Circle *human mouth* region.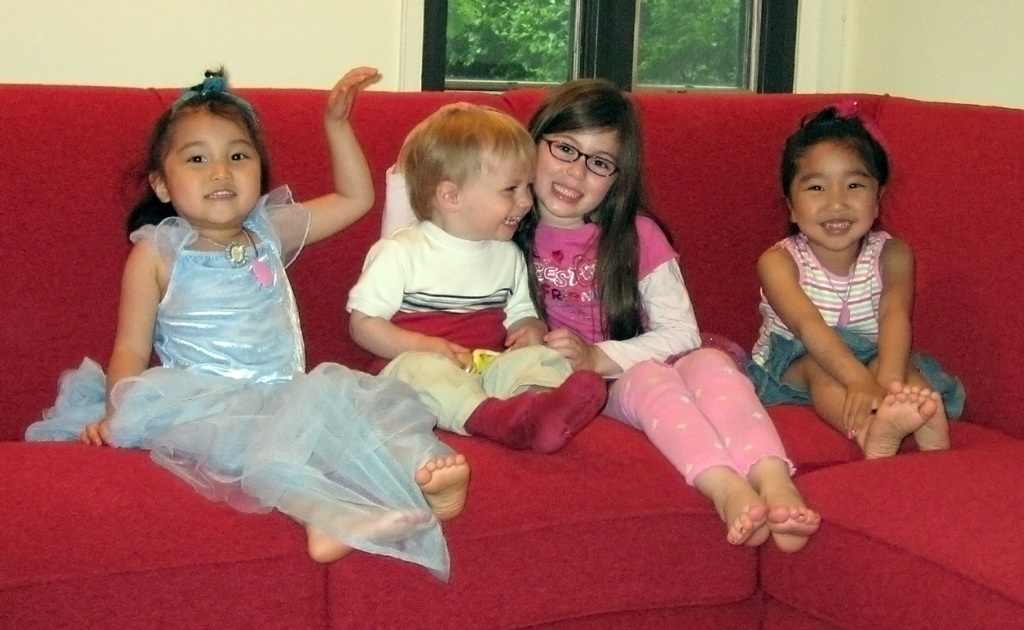
Region: x1=501, y1=208, x2=524, y2=232.
